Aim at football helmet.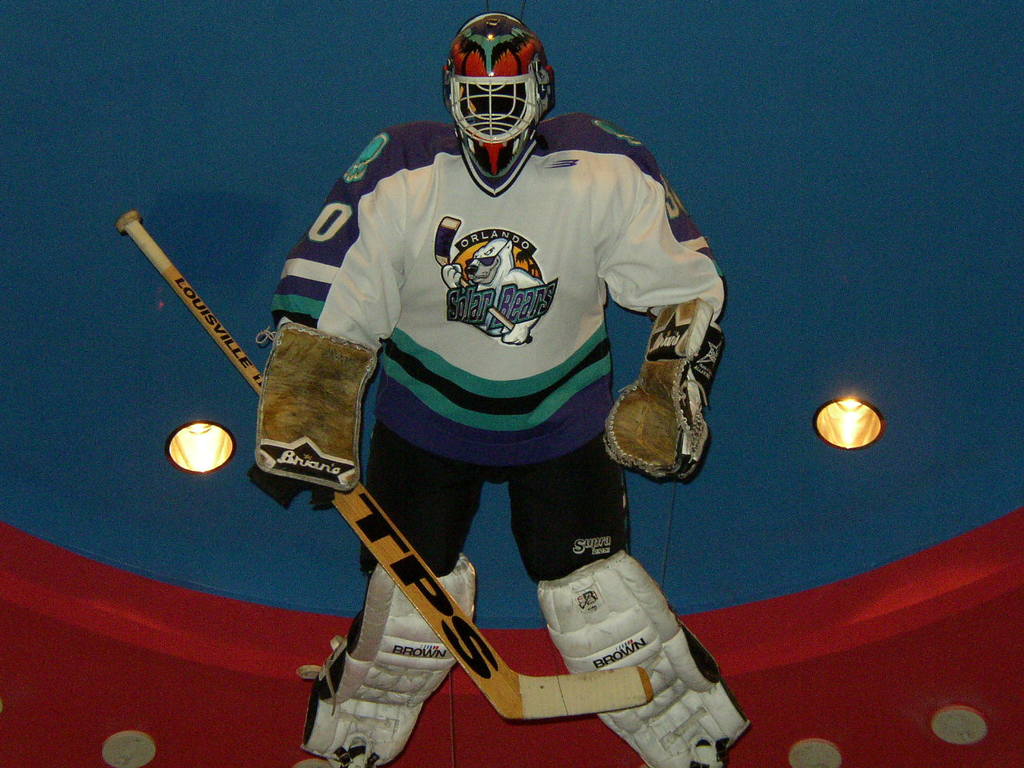
Aimed at <bbox>435, 20, 544, 154</bbox>.
